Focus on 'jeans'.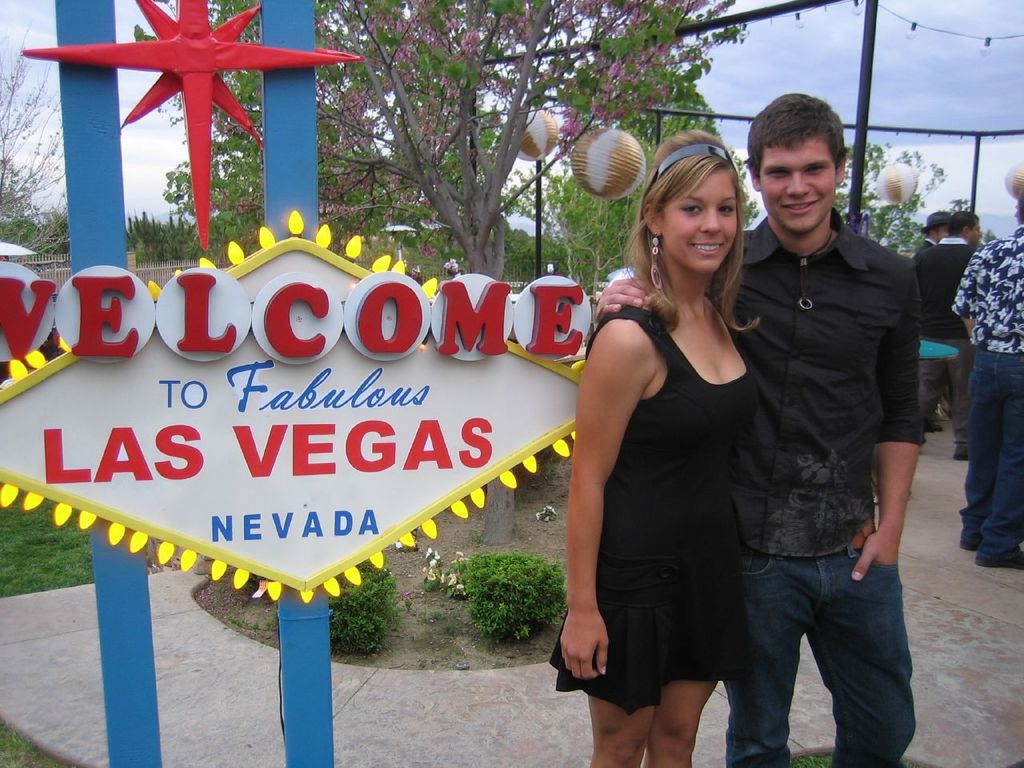
Focused at region(919, 353, 967, 447).
